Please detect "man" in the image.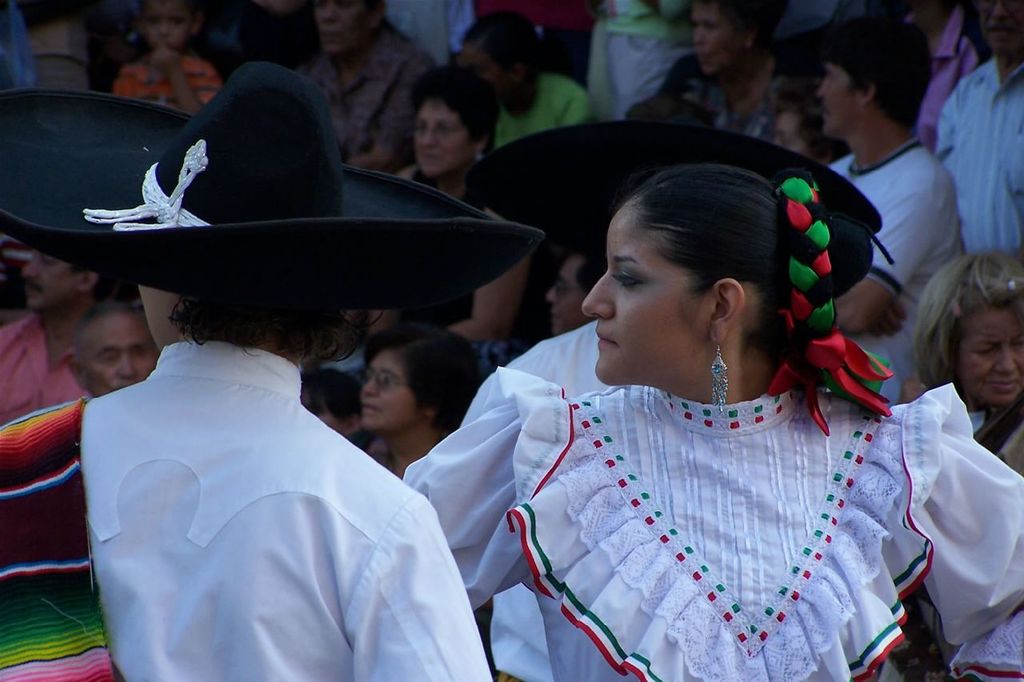
<region>301, 0, 441, 175</region>.
